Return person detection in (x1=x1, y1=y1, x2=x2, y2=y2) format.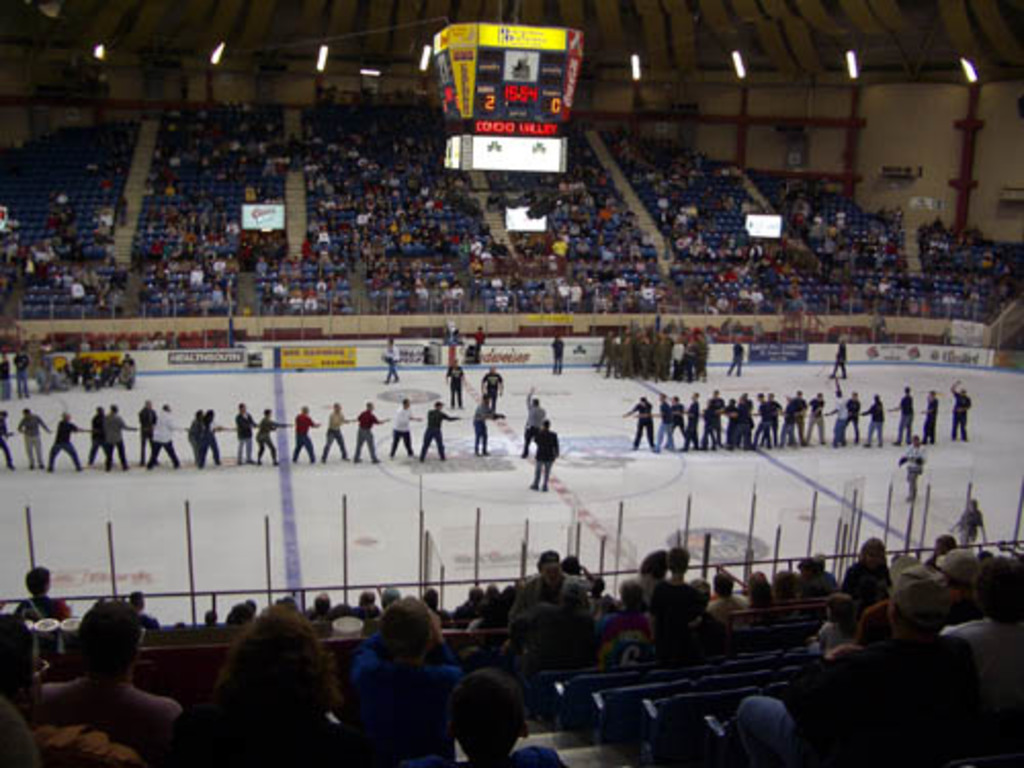
(x1=147, y1=399, x2=180, y2=467).
